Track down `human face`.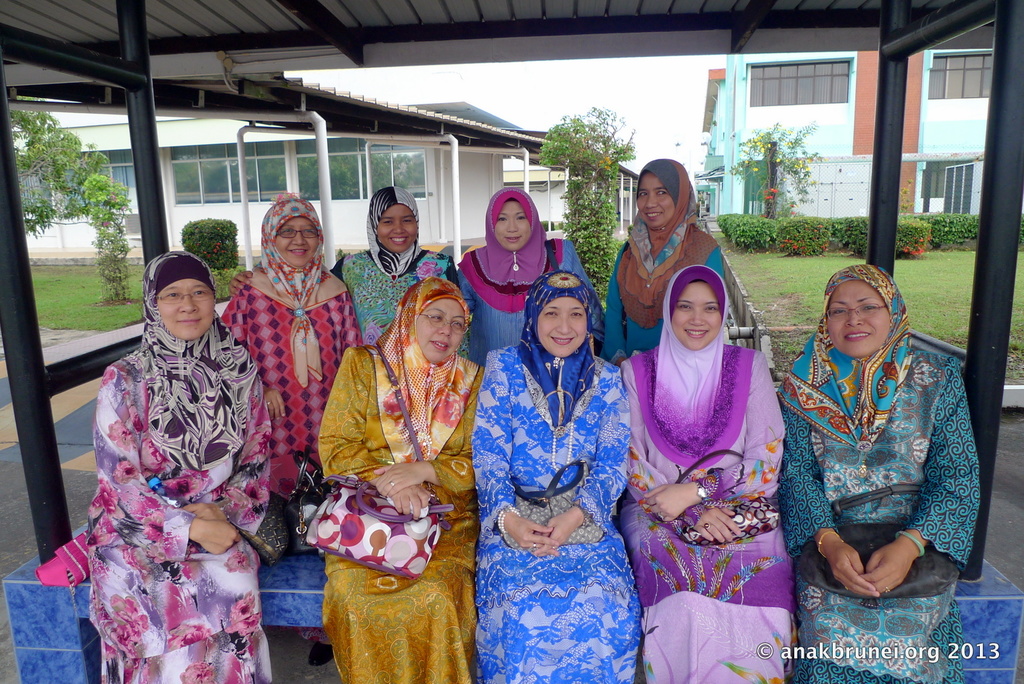
Tracked to x1=536 y1=296 x2=586 y2=355.
